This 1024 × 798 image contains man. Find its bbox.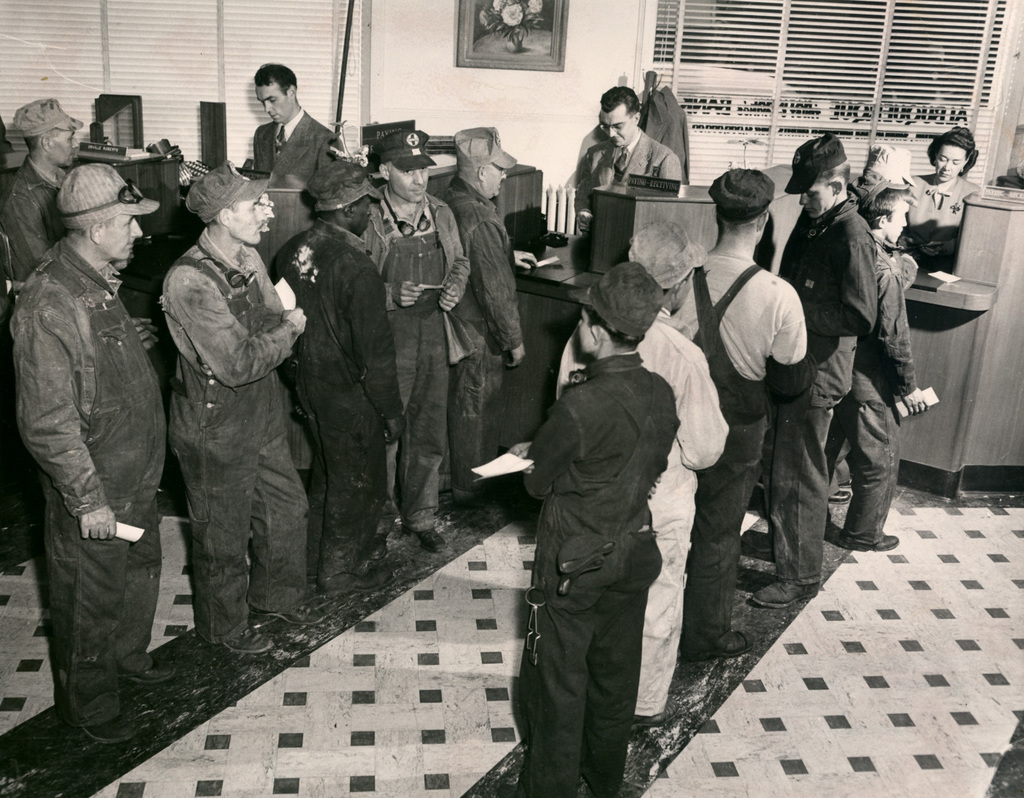
749 130 879 606.
